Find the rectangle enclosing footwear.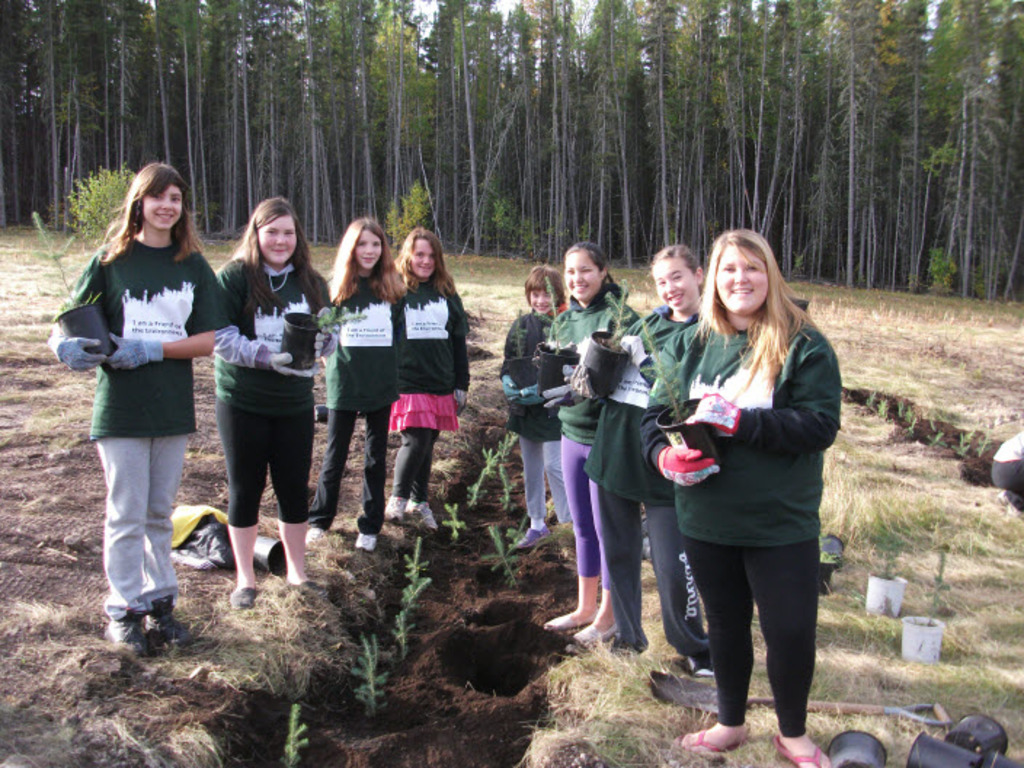
[x1=231, y1=588, x2=257, y2=611].
